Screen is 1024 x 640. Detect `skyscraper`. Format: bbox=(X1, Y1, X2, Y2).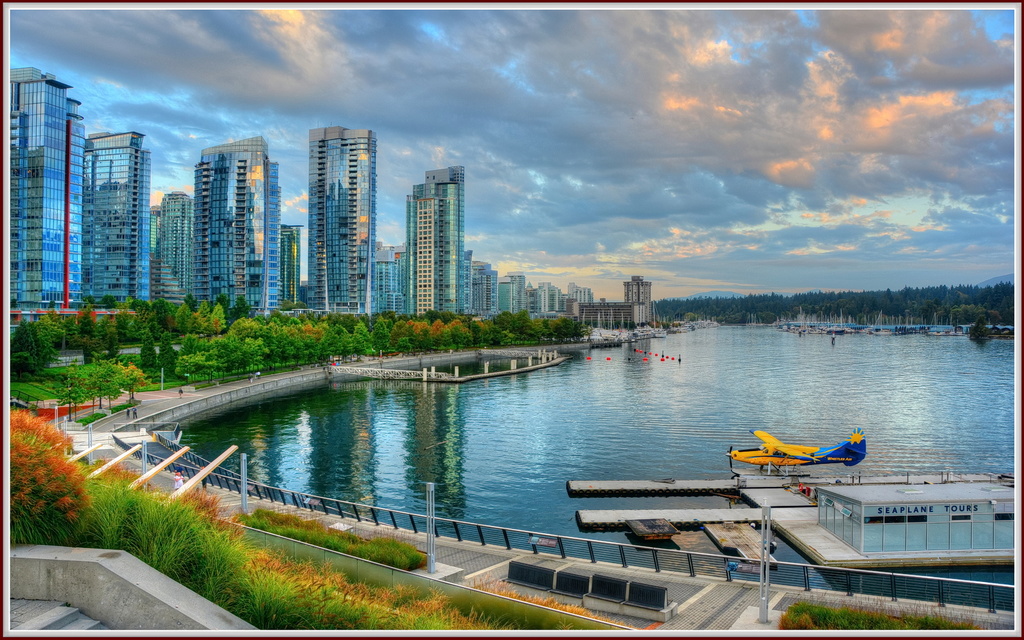
bbox=(401, 166, 466, 314).
